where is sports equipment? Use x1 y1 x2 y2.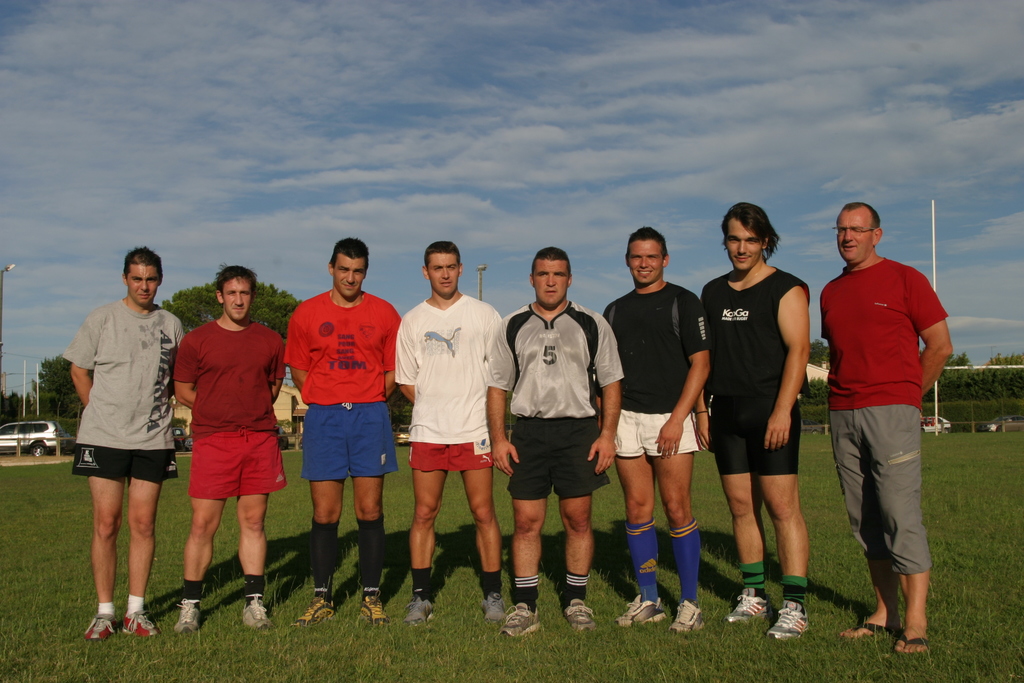
479 591 505 626.
